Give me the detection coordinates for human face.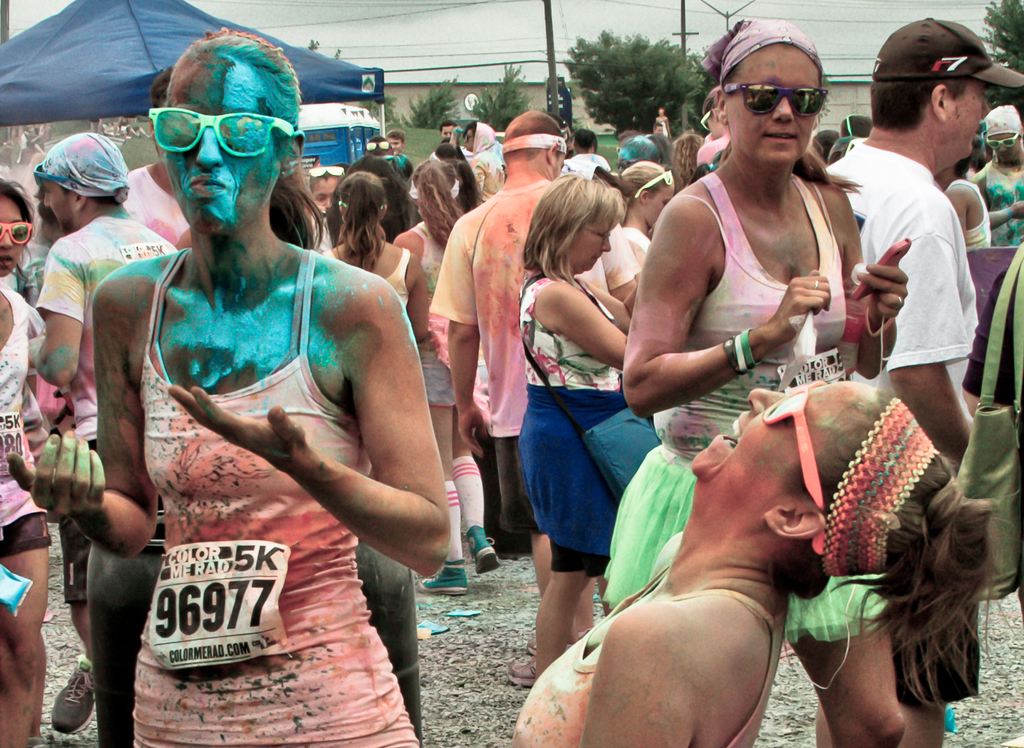
[388, 138, 401, 153].
